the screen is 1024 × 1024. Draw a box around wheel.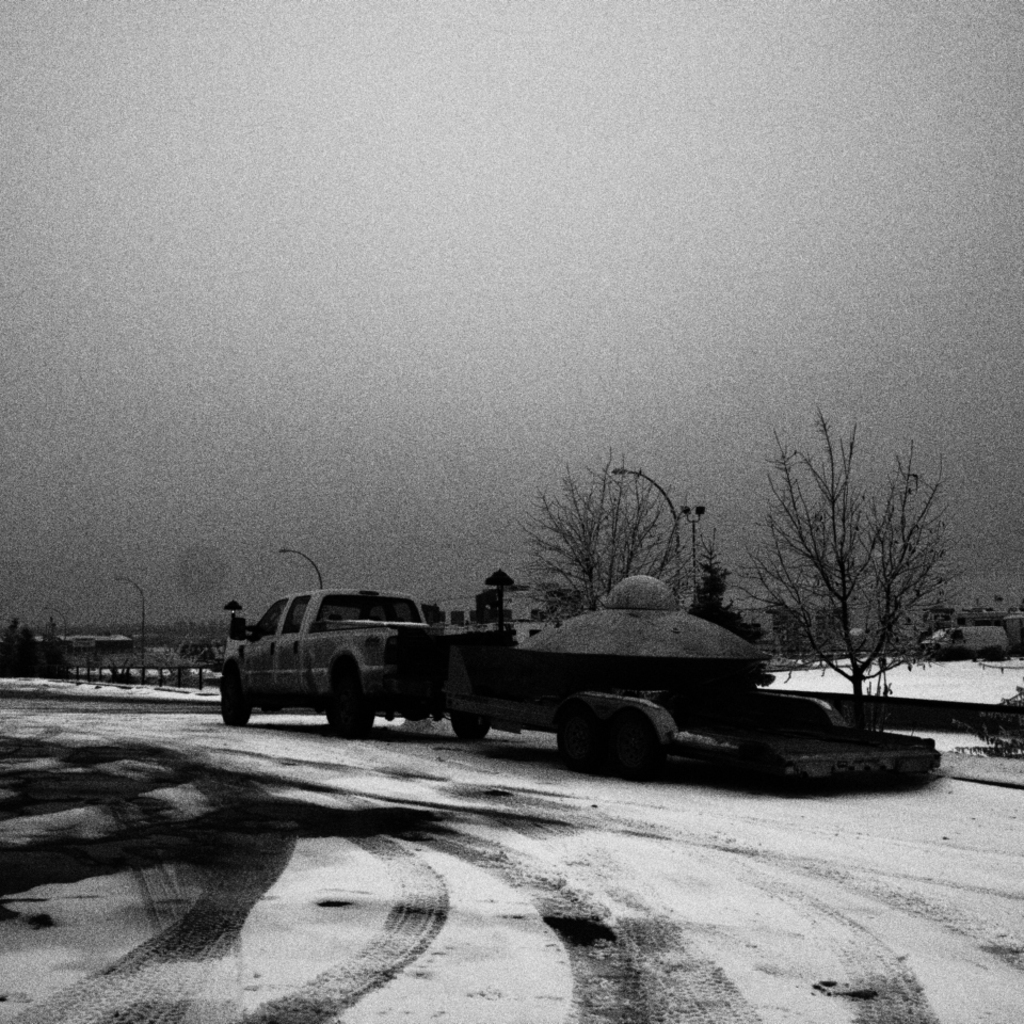
<box>218,669,250,727</box>.
